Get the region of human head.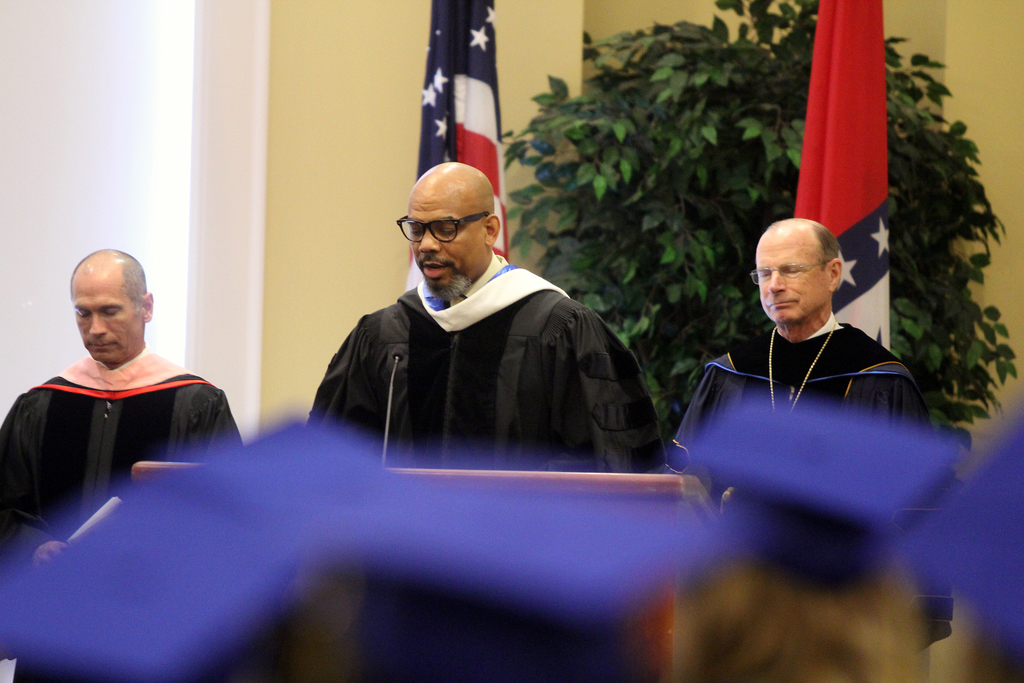
region(755, 211, 862, 331).
